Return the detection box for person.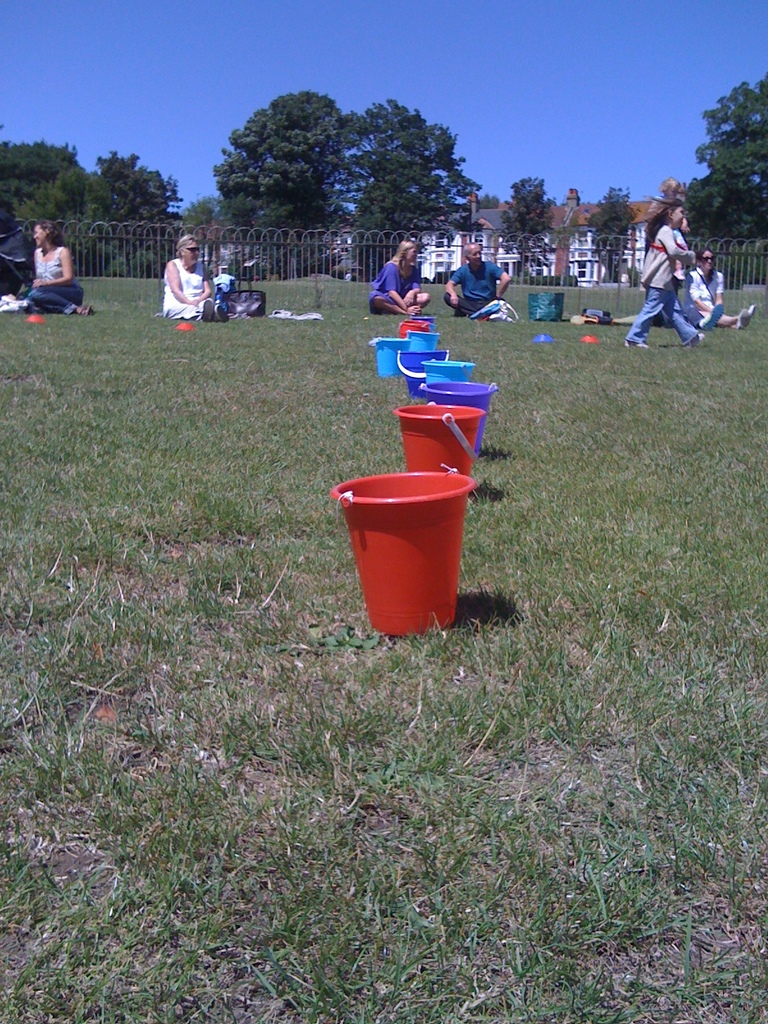
<region>154, 232, 229, 321</region>.
